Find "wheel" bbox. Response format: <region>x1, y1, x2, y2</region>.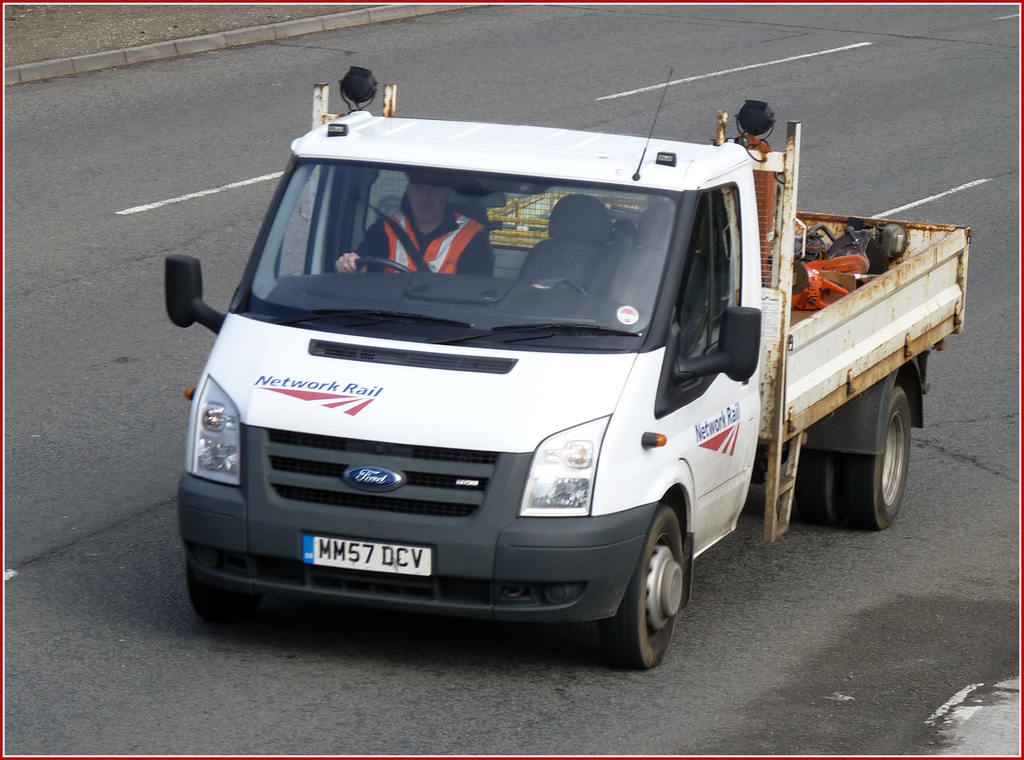
<region>612, 512, 703, 663</region>.
